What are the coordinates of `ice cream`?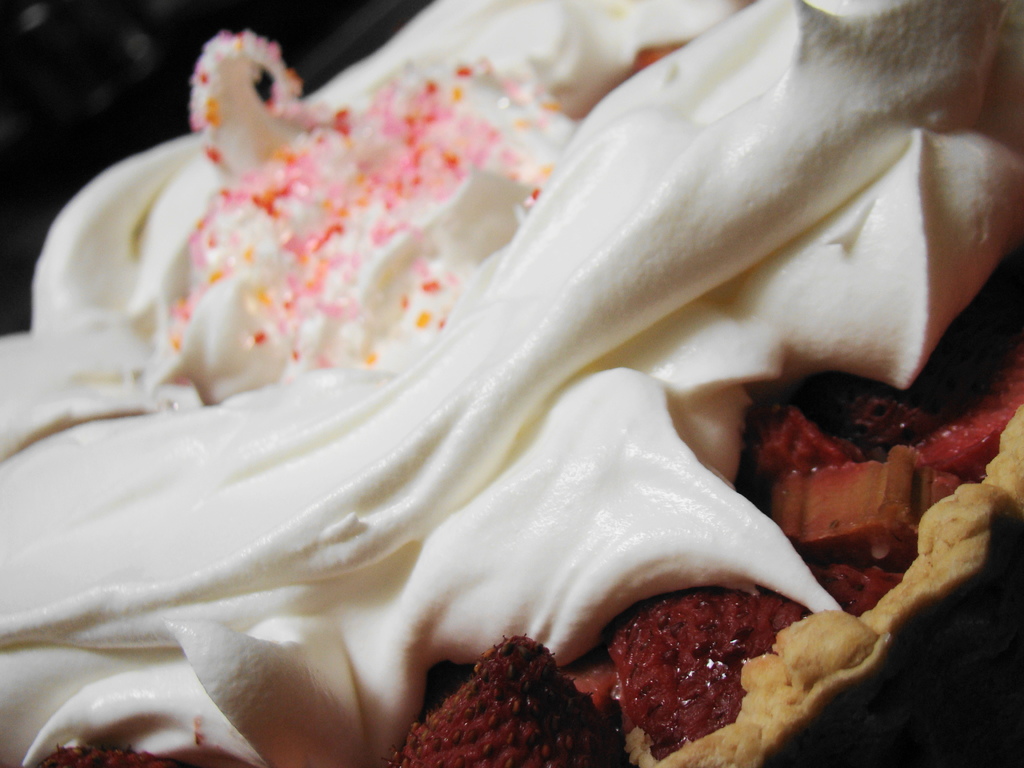
<region>0, 0, 1023, 767</region>.
